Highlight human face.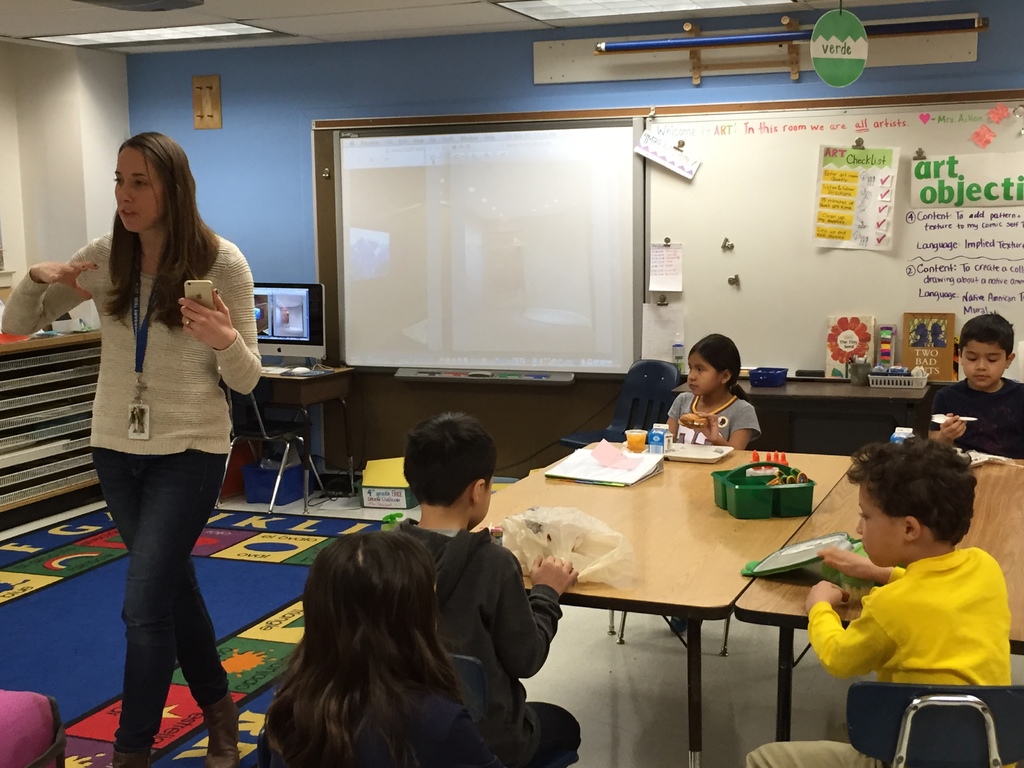
Highlighted region: locate(957, 338, 1007, 384).
